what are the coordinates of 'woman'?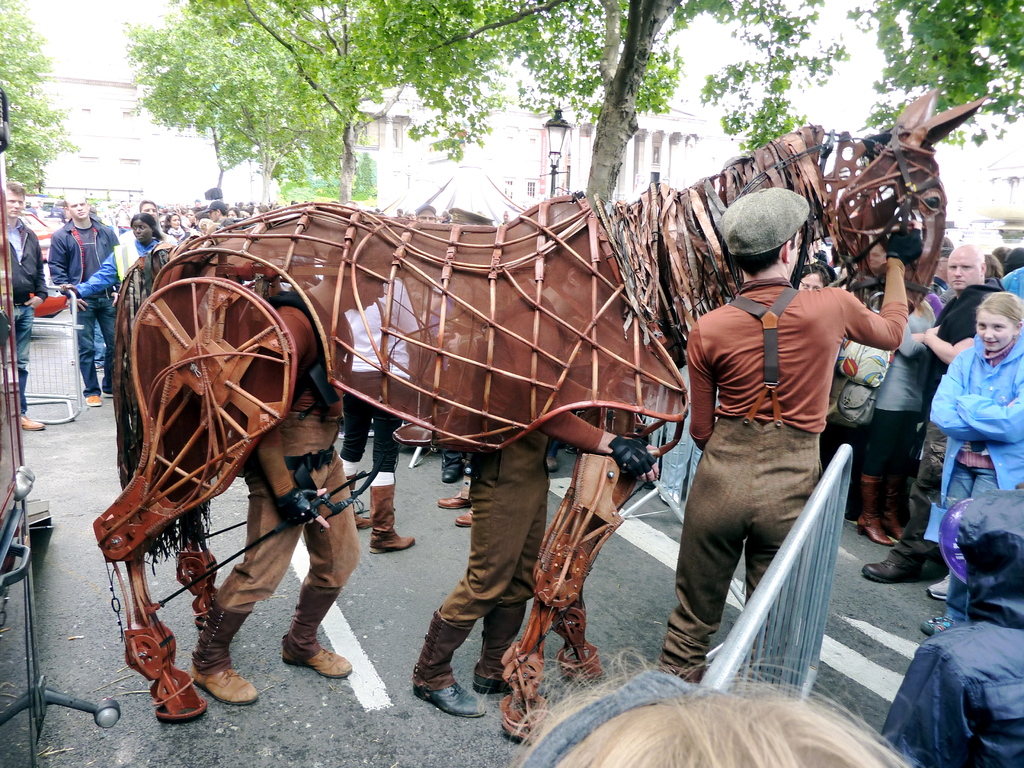
{"left": 49, "top": 209, "right": 177, "bottom": 321}.
